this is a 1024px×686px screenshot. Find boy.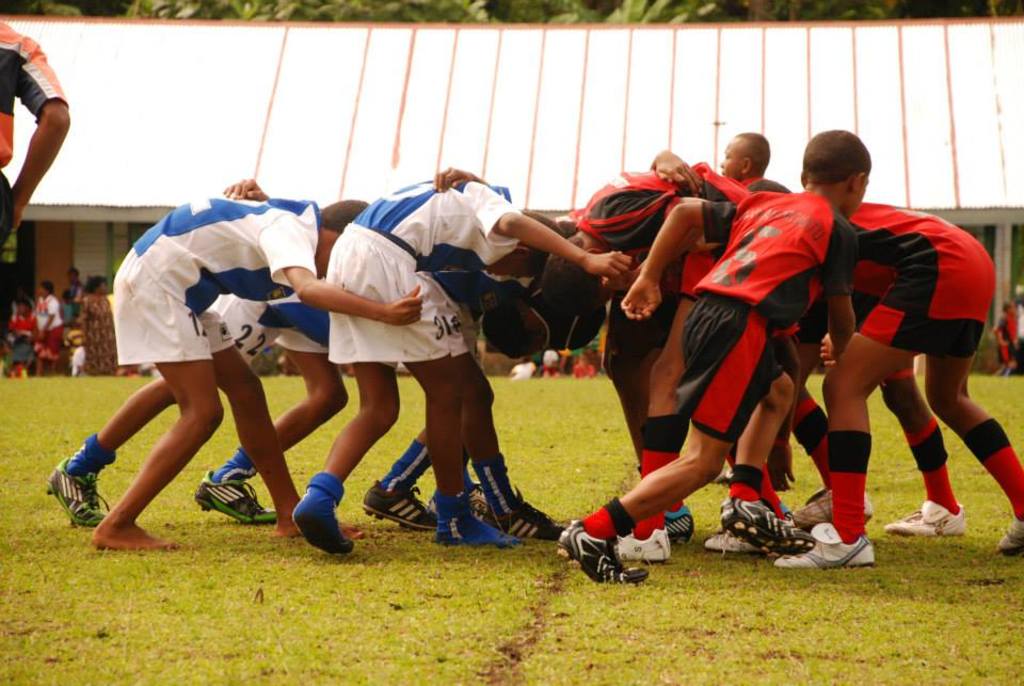
Bounding box: (292,180,631,556).
